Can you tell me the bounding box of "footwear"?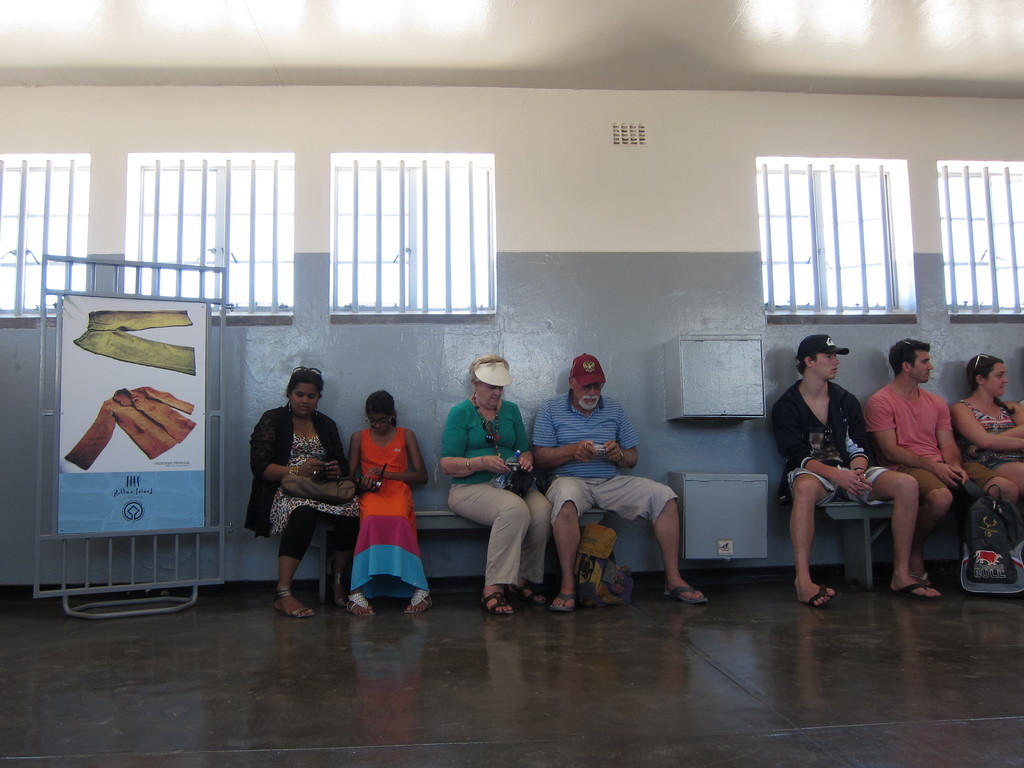
box(508, 582, 550, 602).
